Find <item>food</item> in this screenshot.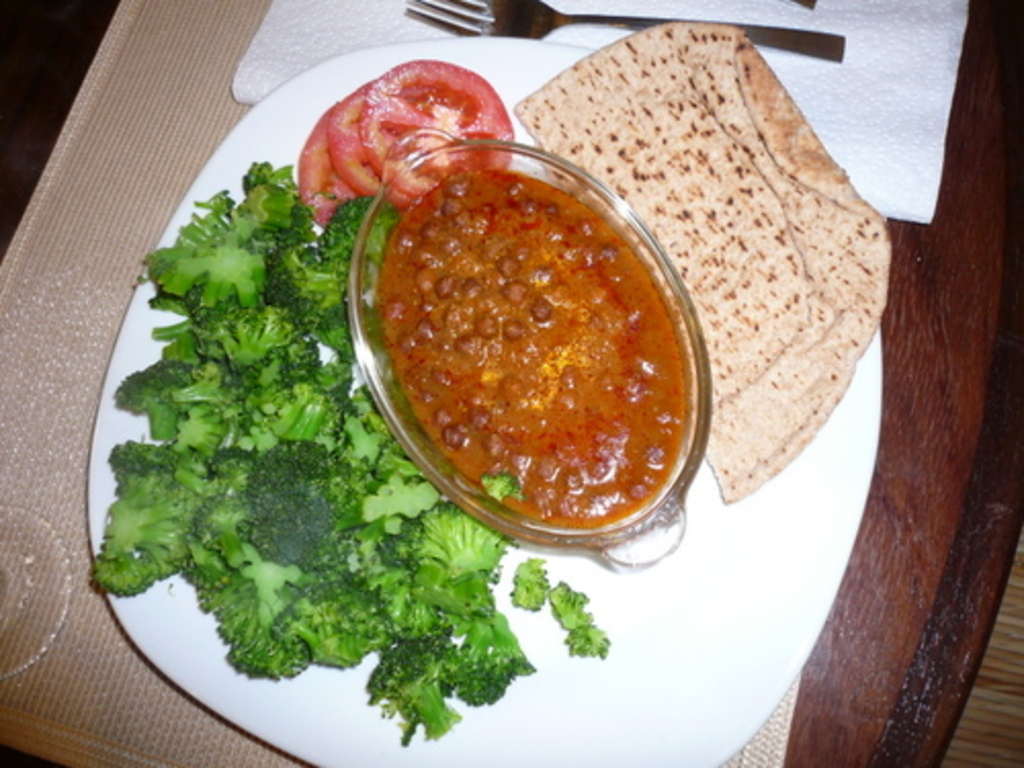
The bounding box for <item>food</item> is l=360, t=59, r=512, b=197.
